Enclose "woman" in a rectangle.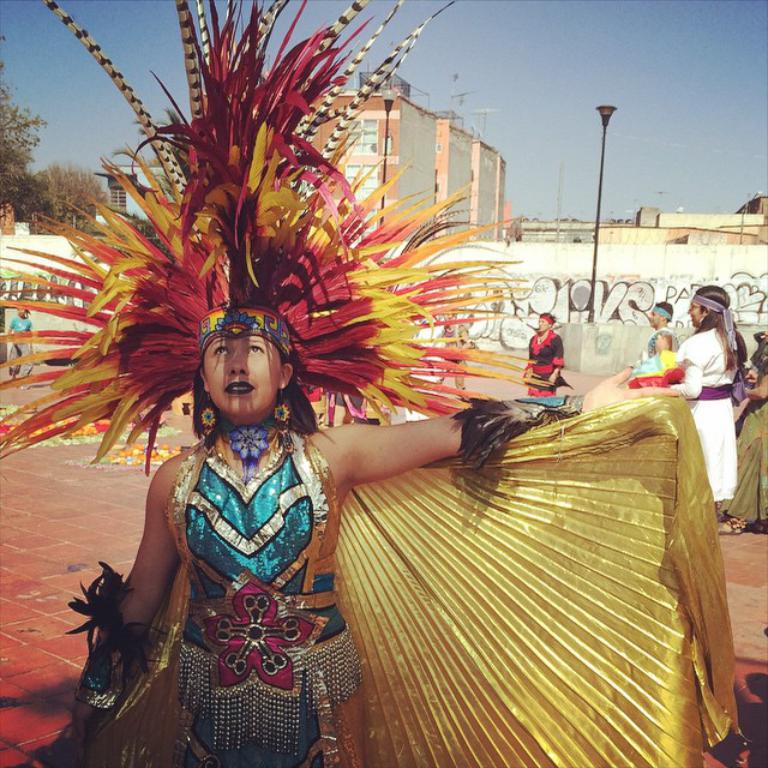
[left=656, top=277, right=767, bottom=451].
